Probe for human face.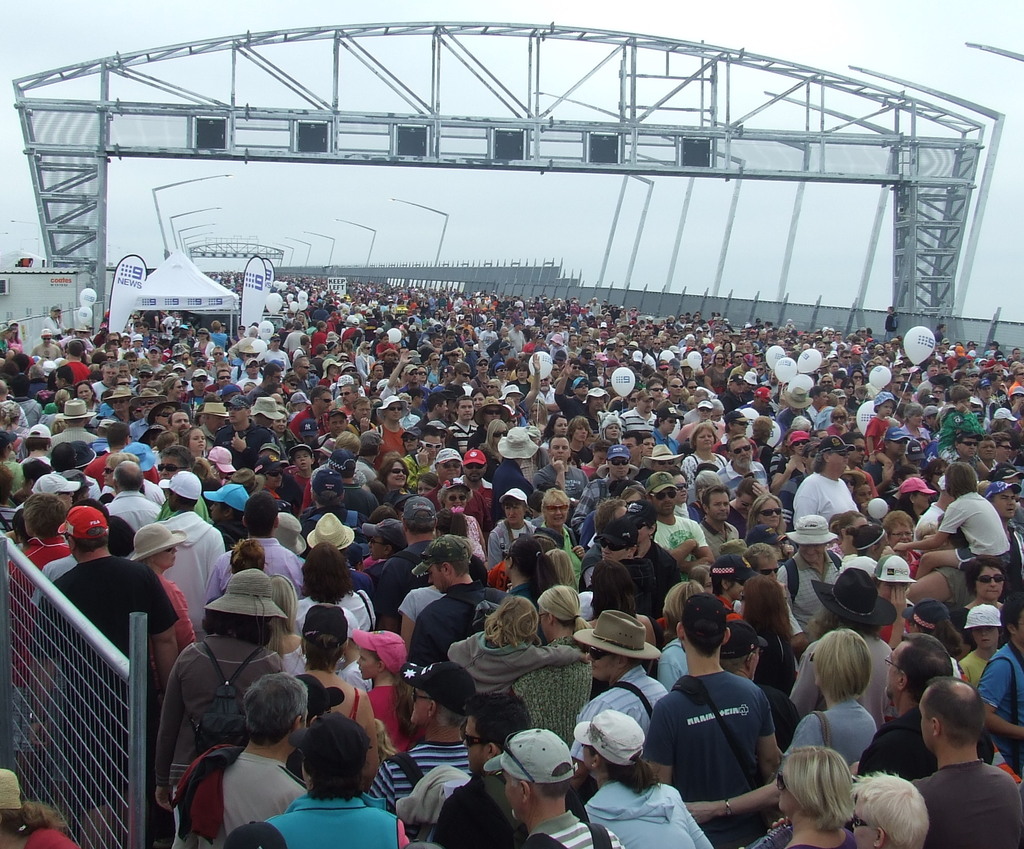
Probe result: [404, 434, 419, 449].
